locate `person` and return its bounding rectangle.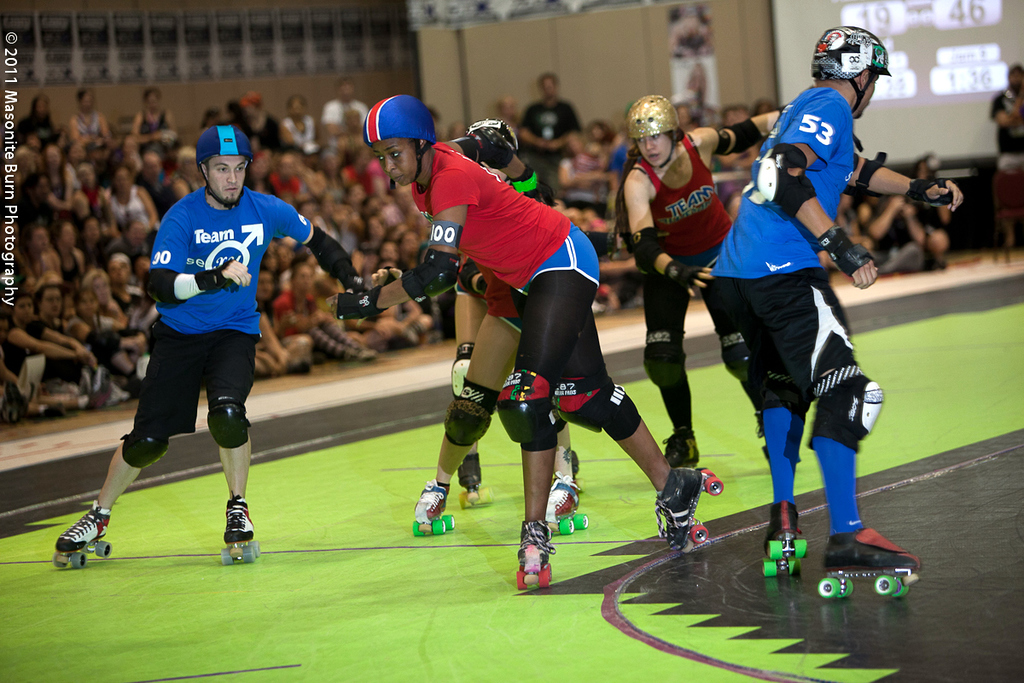
rect(620, 92, 784, 468).
